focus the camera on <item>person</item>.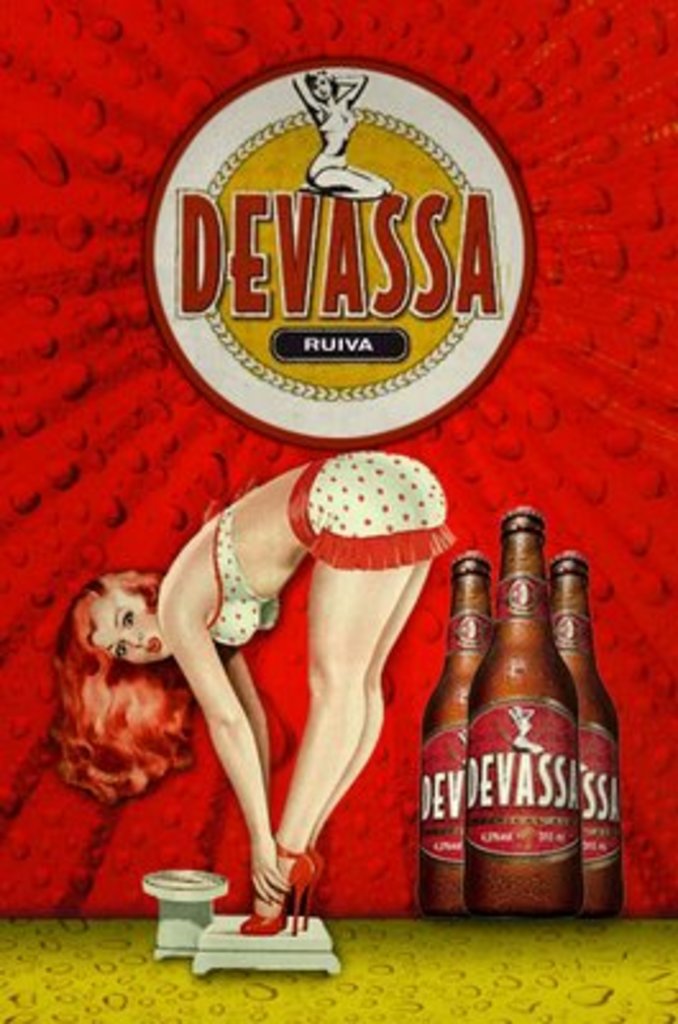
Focus region: [x1=43, y1=448, x2=458, y2=942].
